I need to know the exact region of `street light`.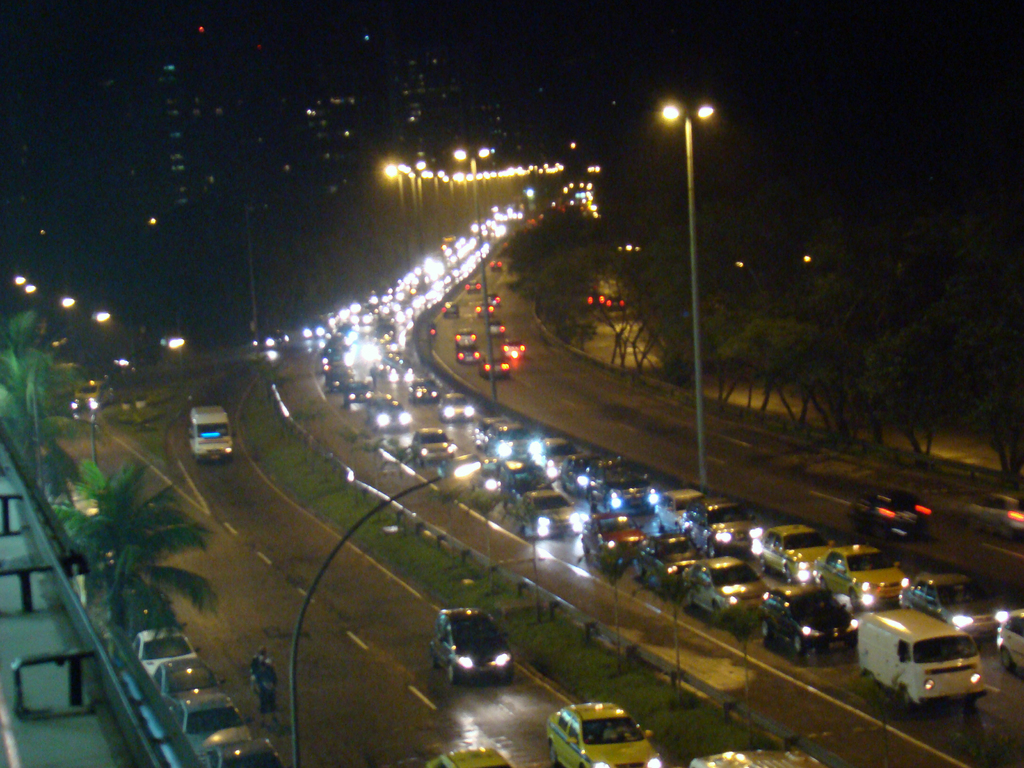
Region: rect(69, 389, 98, 471).
